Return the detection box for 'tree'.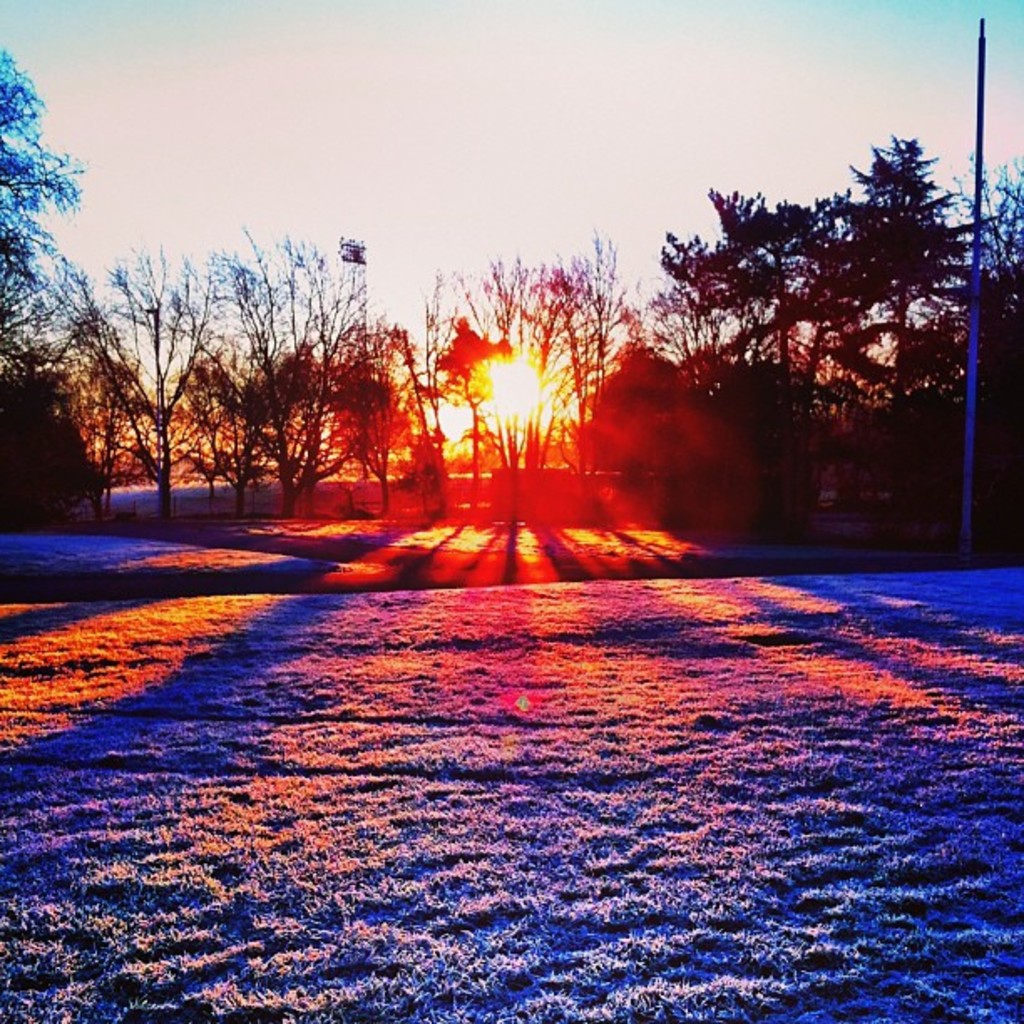
bbox=(907, 156, 1021, 517).
